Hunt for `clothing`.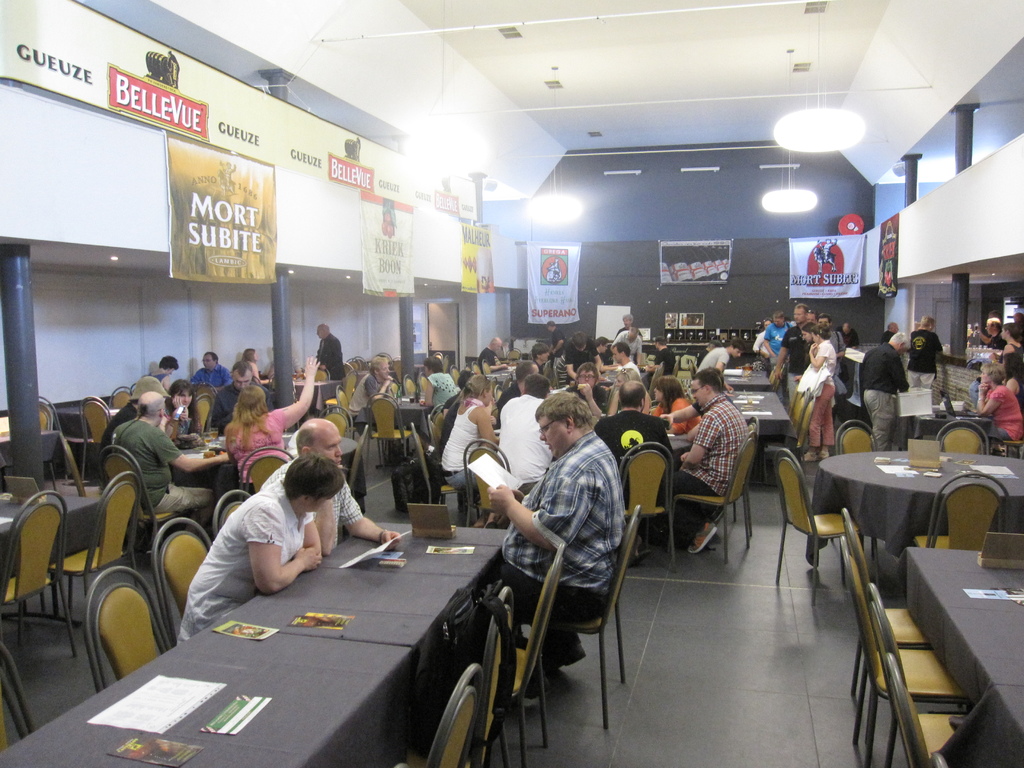
Hunted down at detection(438, 400, 497, 488).
